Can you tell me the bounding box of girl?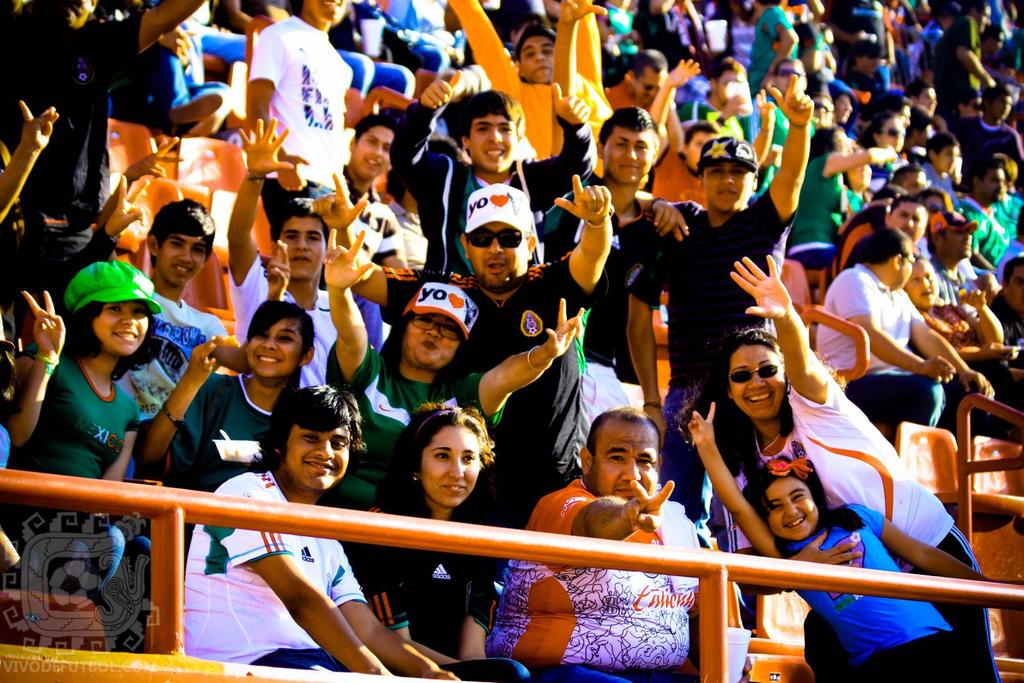
left=686, top=401, right=1023, bottom=679.
